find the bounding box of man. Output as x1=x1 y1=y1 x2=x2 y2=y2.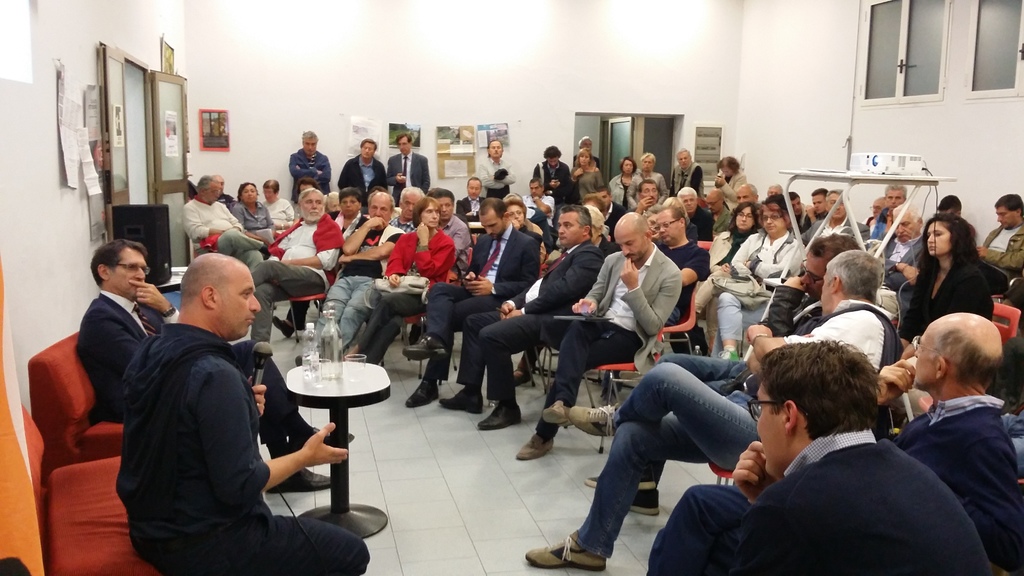
x1=481 y1=139 x2=517 y2=202.
